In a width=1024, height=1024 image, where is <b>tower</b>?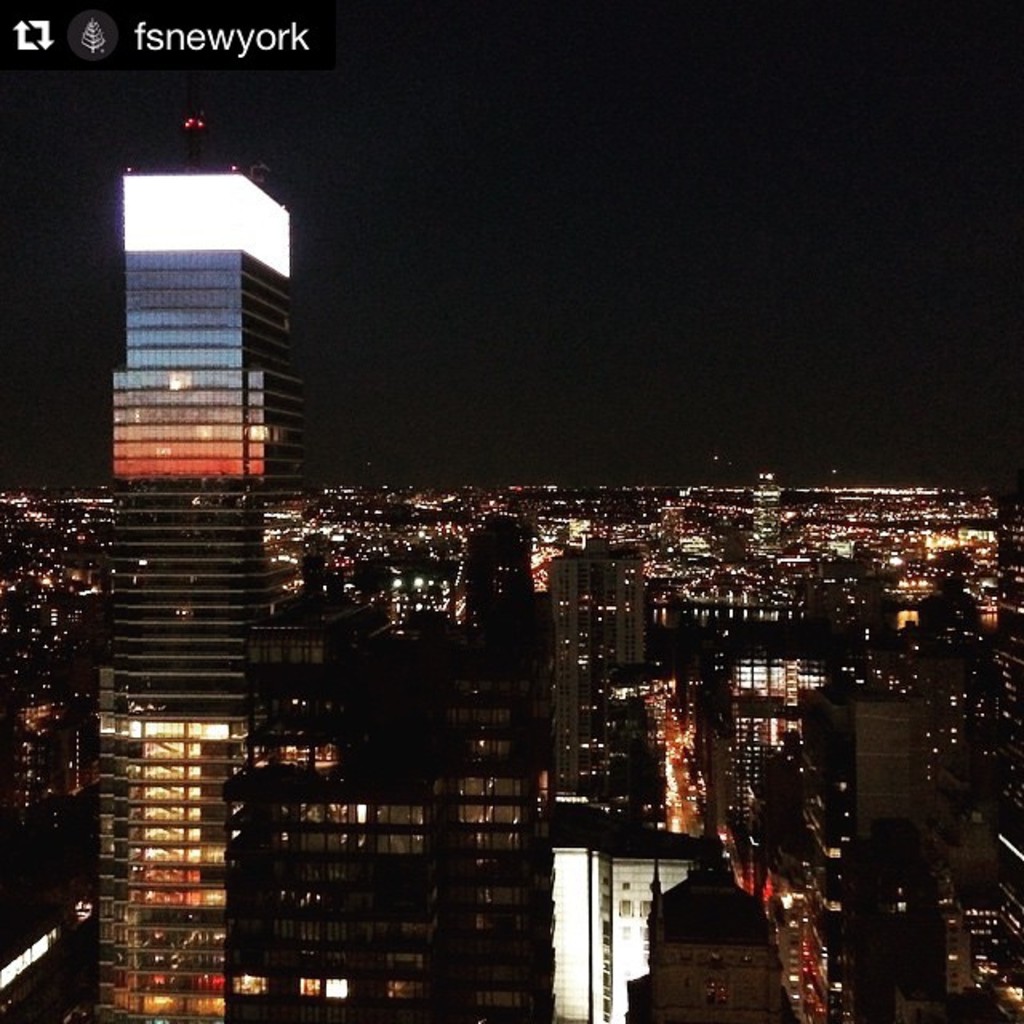
90, 160, 317, 1022.
